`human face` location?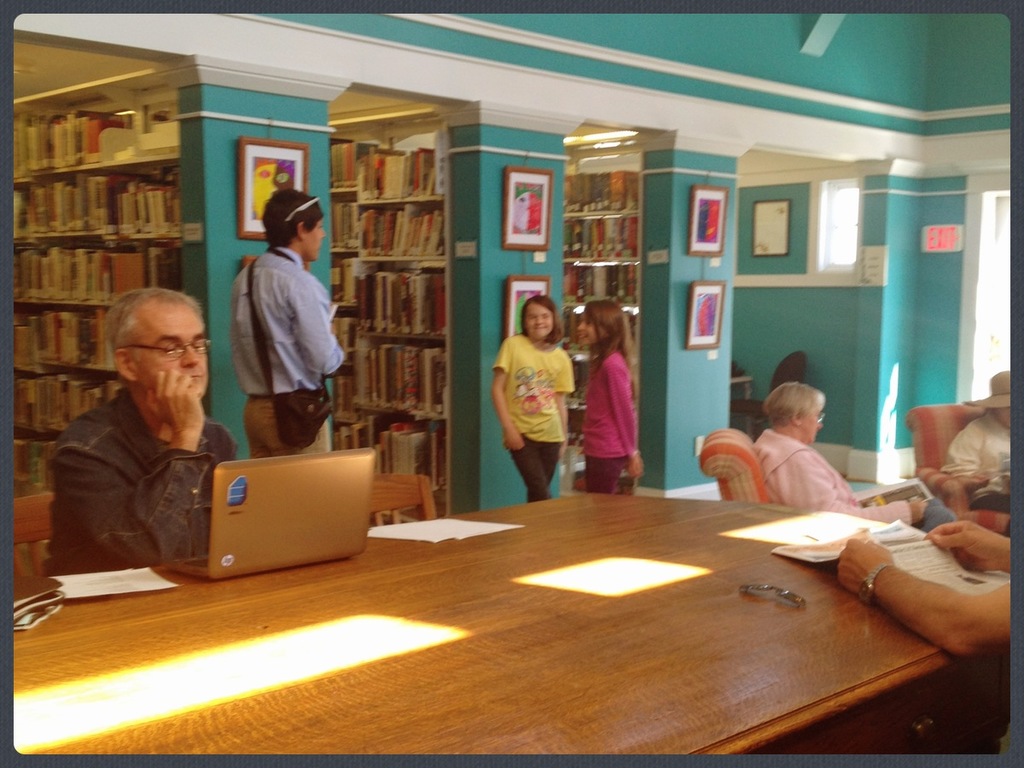
locate(305, 218, 326, 260)
